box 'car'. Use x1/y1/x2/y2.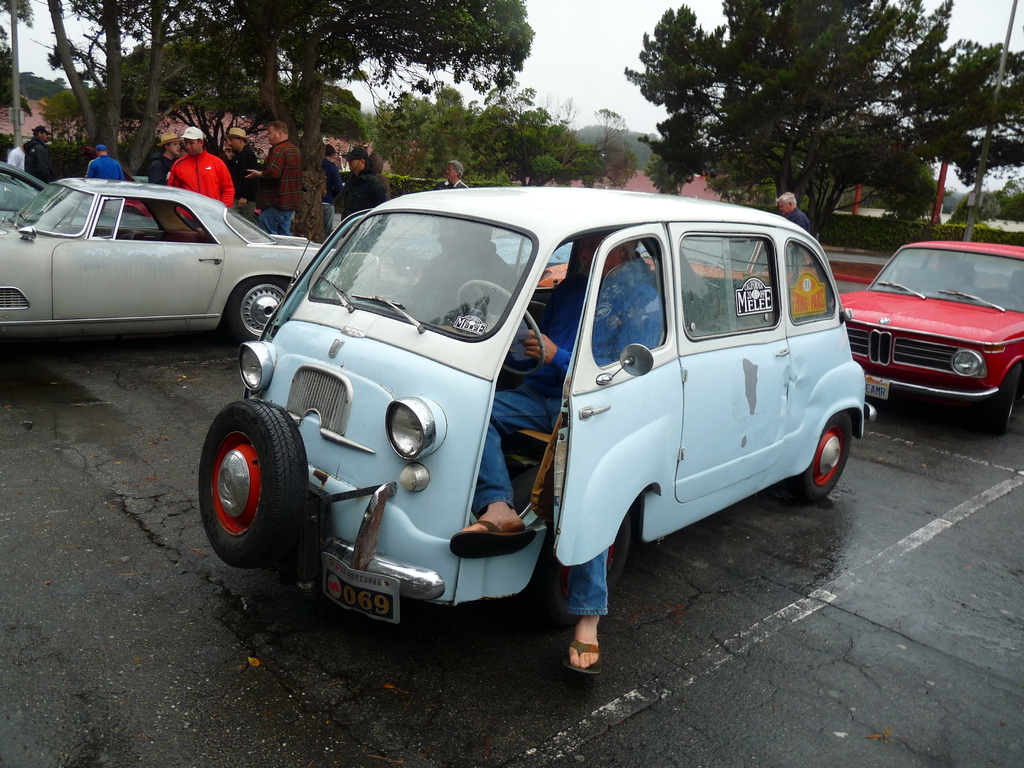
0/164/159/232.
